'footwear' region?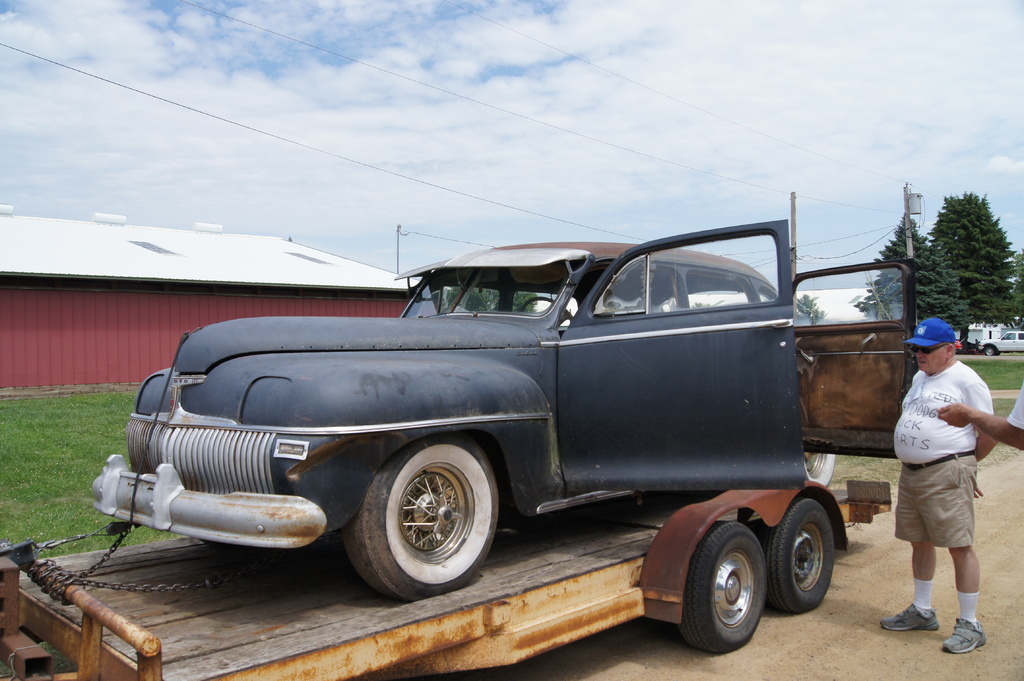
943/620/982/656
